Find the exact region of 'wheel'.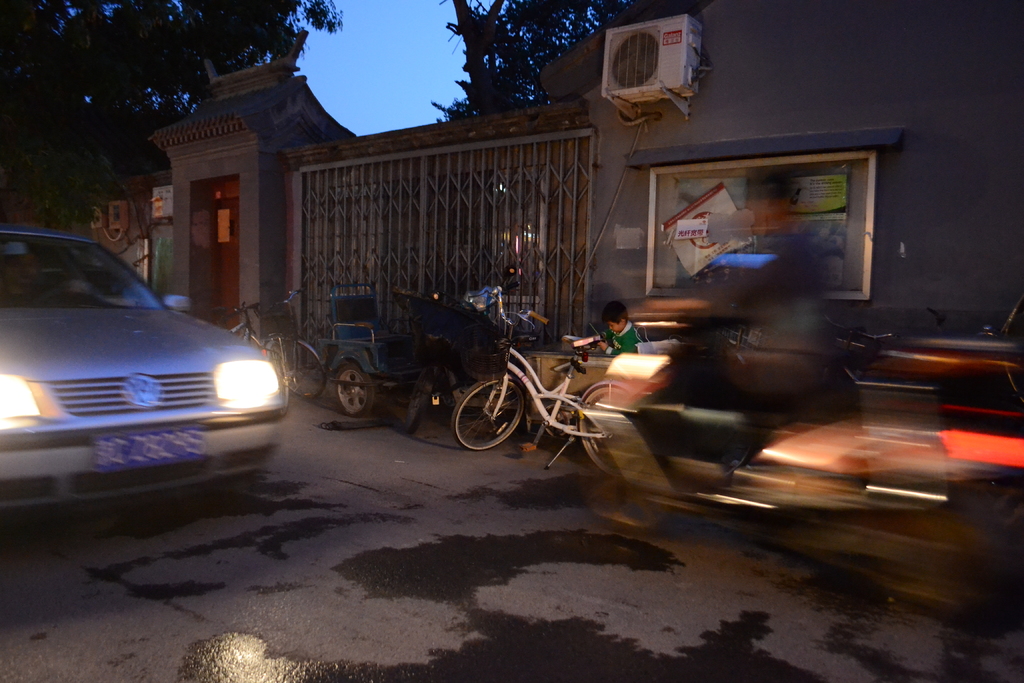
Exact region: [left=578, top=379, right=639, bottom=489].
